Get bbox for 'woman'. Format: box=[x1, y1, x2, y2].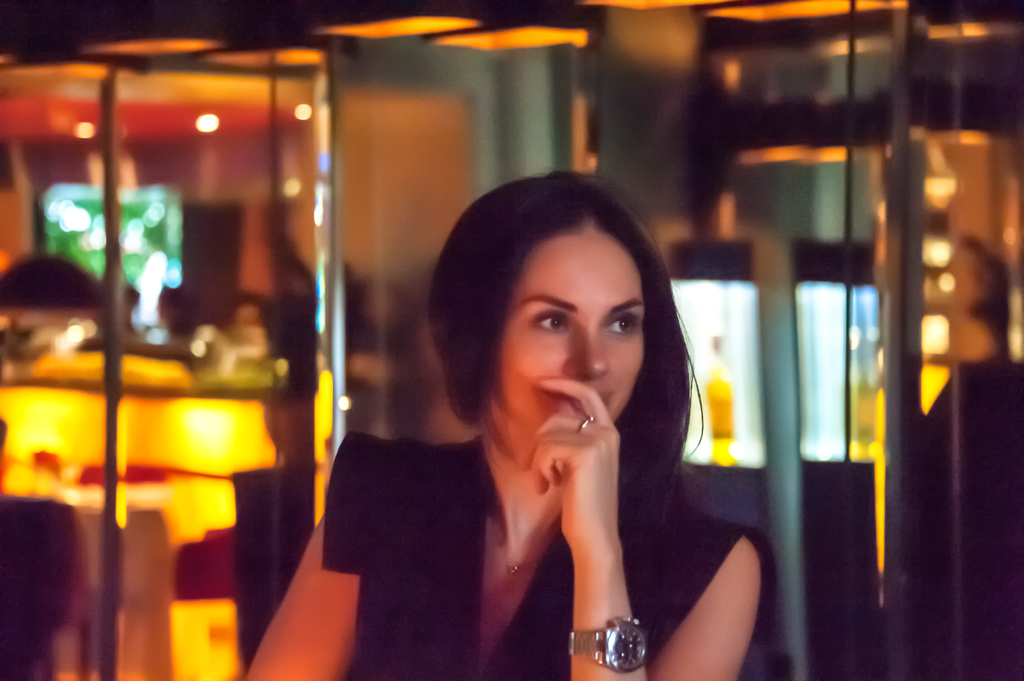
box=[308, 163, 749, 665].
